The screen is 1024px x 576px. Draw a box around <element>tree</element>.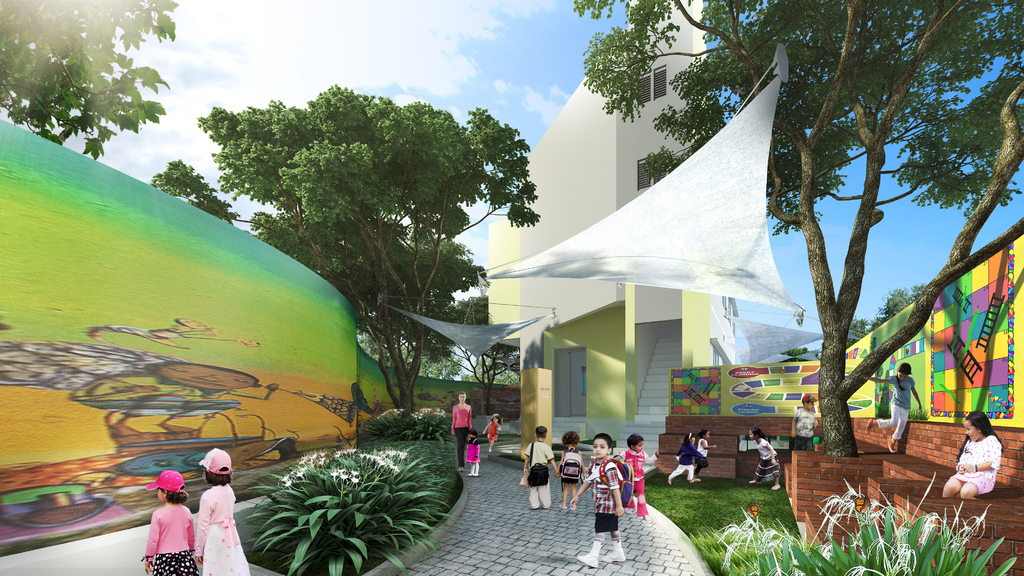
detection(570, 0, 1023, 97).
